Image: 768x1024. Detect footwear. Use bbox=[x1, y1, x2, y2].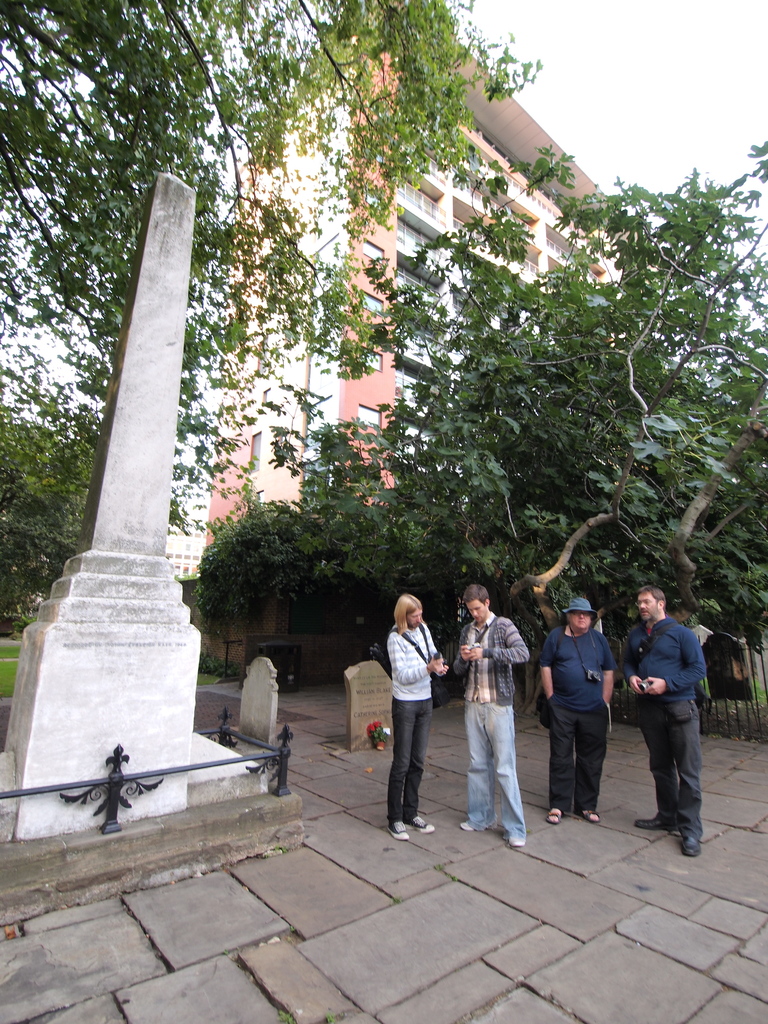
bbox=[458, 819, 478, 833].
